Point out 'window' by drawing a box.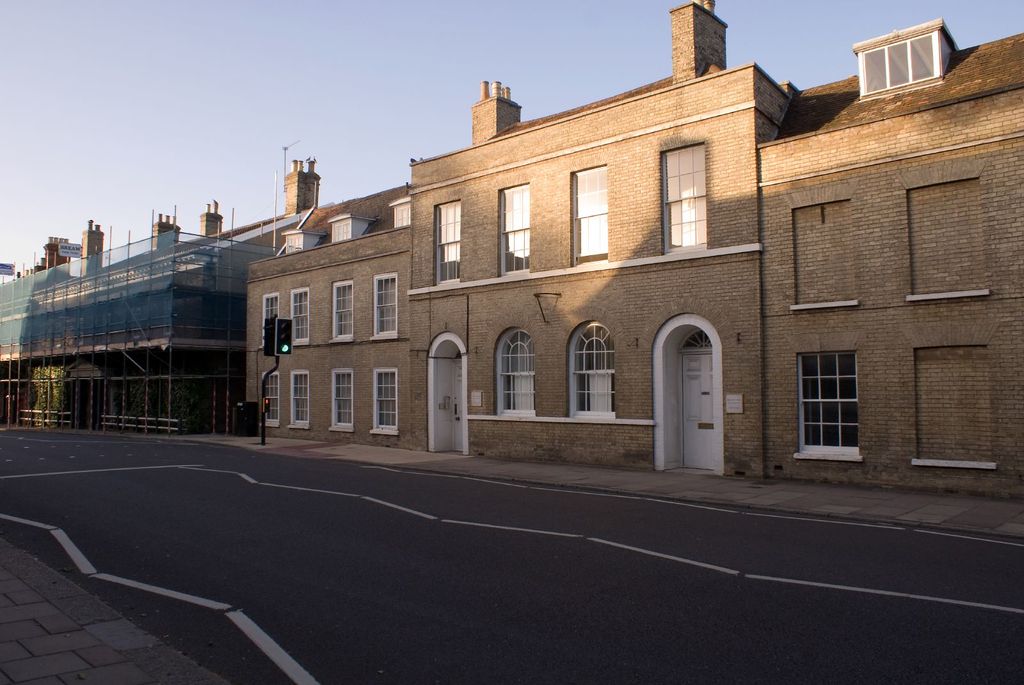
select_region(378, 368, 395, 429).
